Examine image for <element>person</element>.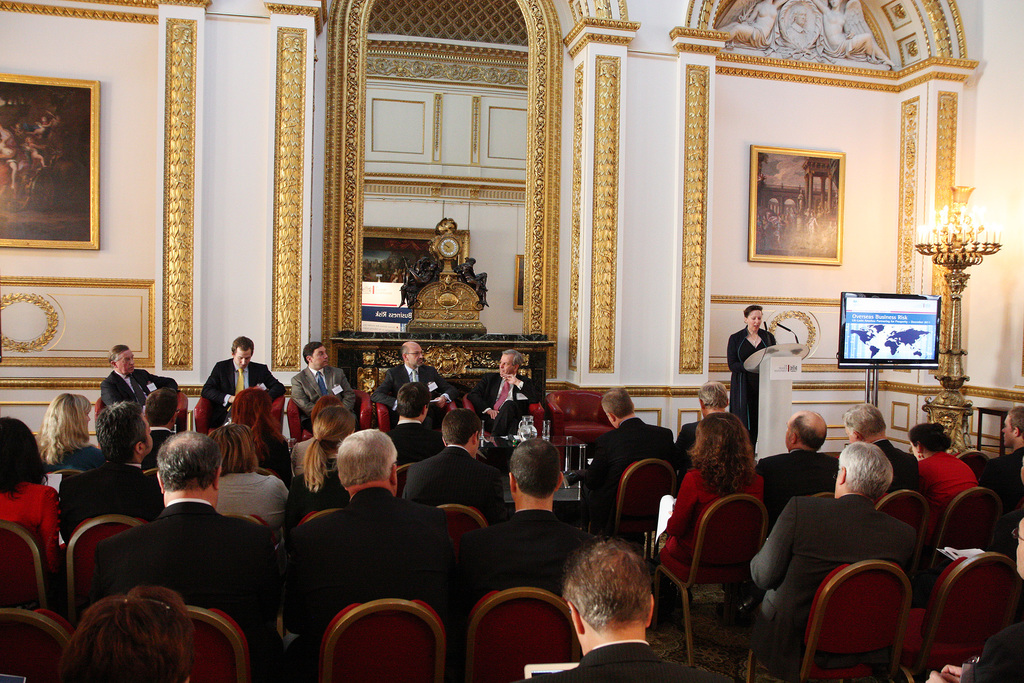
Examination result: box(744, 425, 931, 667).
